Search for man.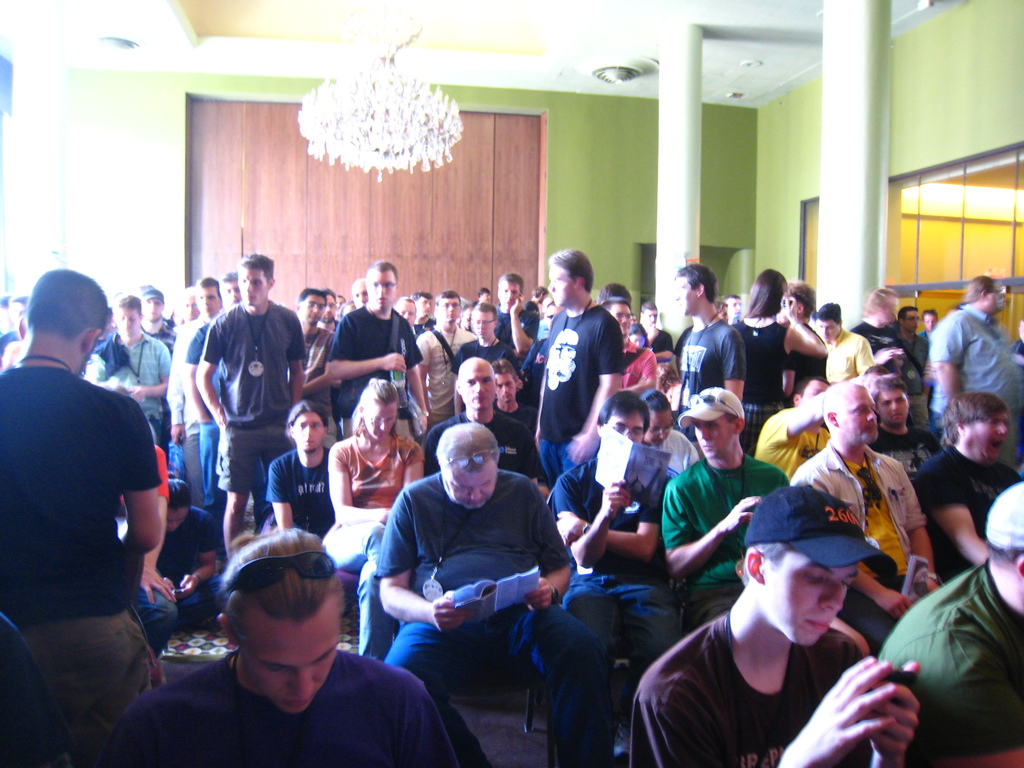
Found at left=922, top=261, right=1023, bottom=445.
